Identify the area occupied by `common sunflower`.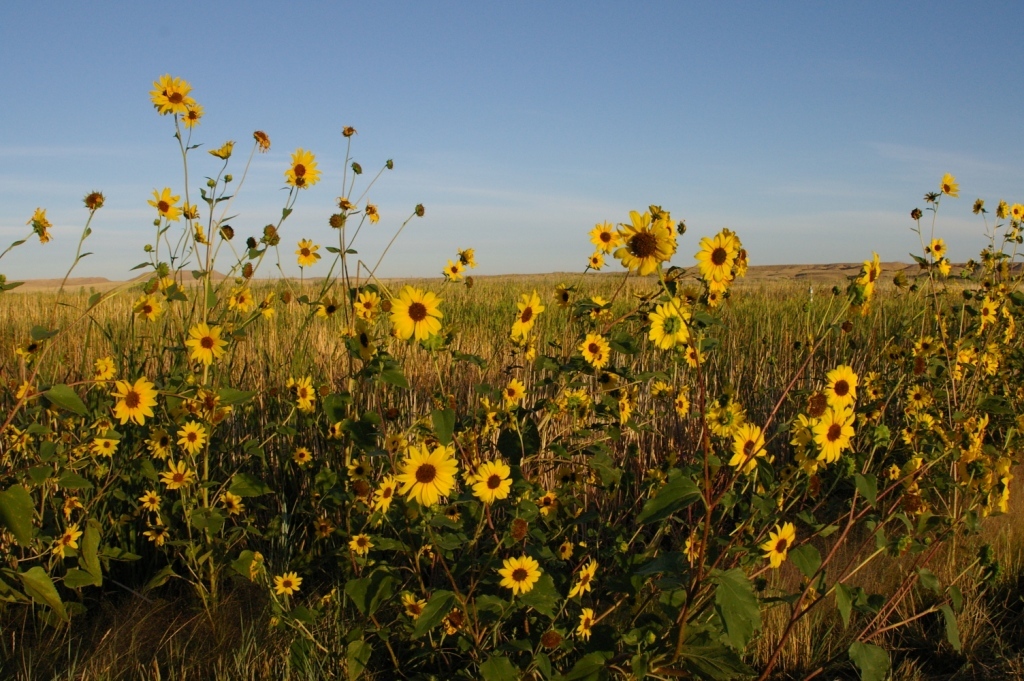
Area: left=473, top=462, right=513, bottom=505.
